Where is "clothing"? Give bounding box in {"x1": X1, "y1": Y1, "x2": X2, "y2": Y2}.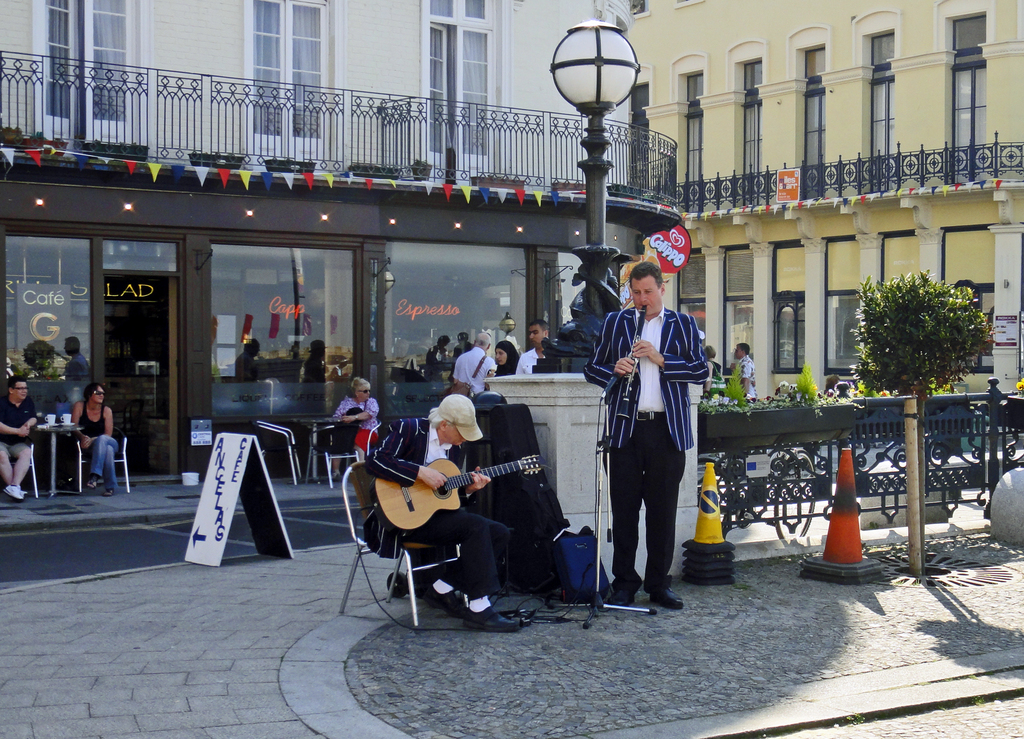
{"x1": 515, "y1": 345, "x2": 550, "y2": 375}.
